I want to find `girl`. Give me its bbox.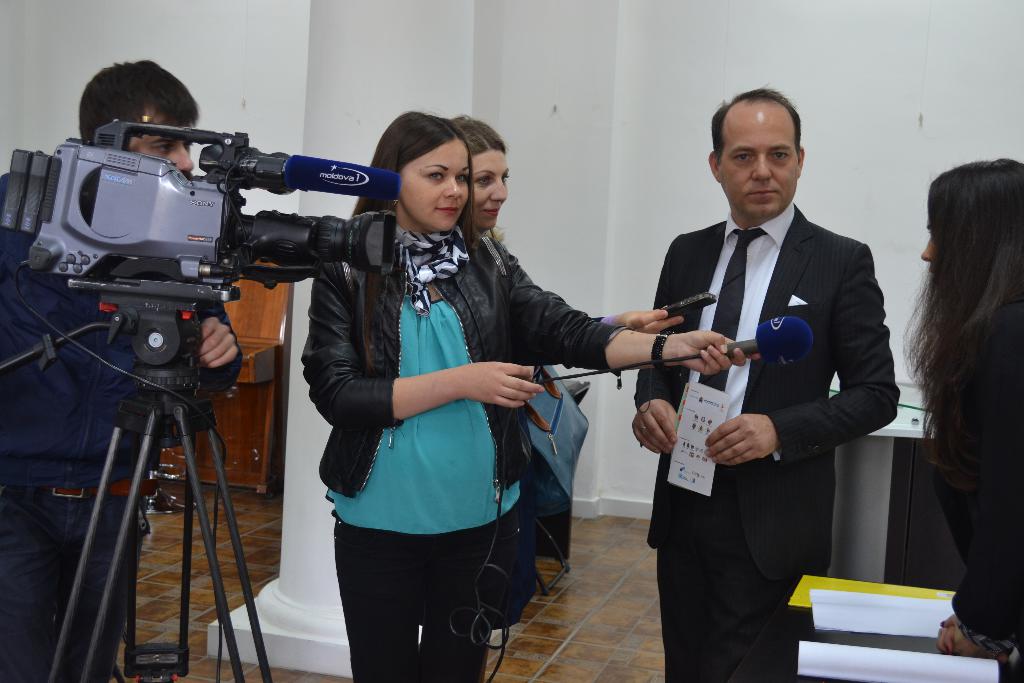
bbox=[301, 111, 758, 682].
